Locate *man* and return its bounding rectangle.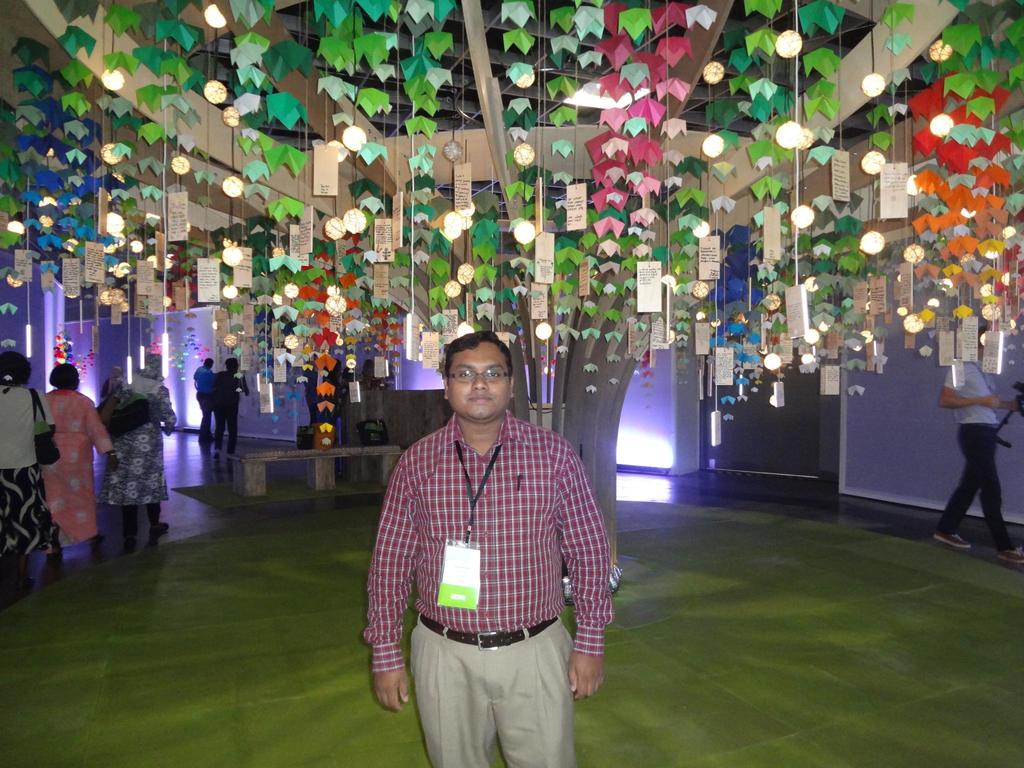
crop(195, 358, 223, 446).
